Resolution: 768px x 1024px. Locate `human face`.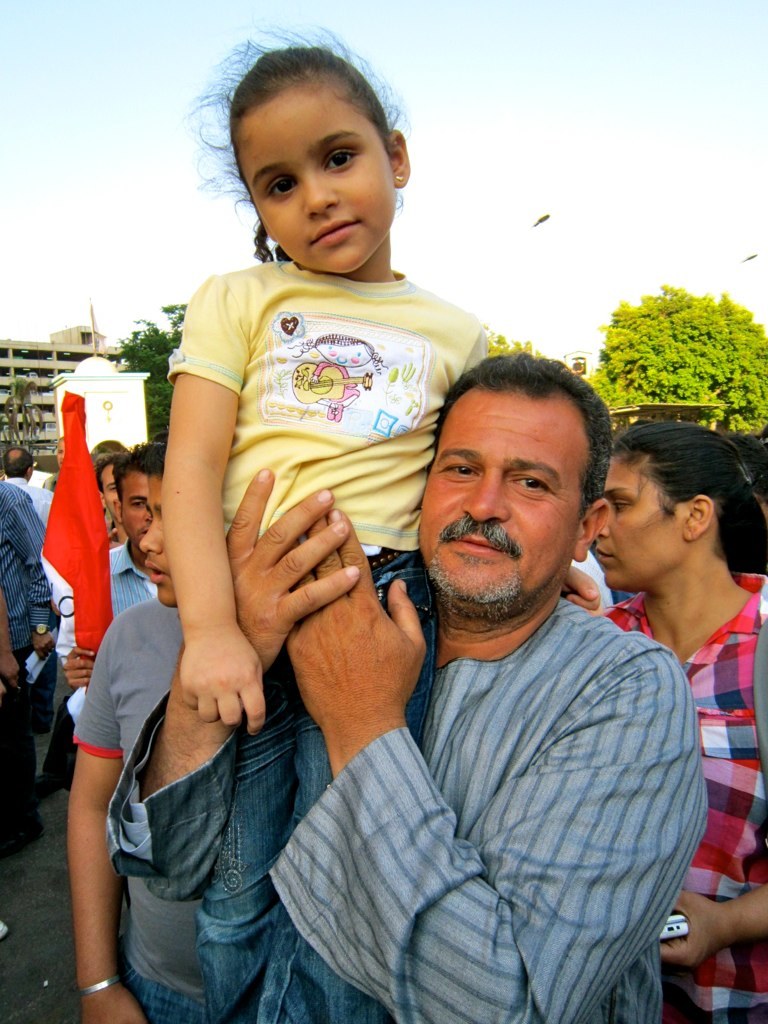
[121, 481, 158, 545].
